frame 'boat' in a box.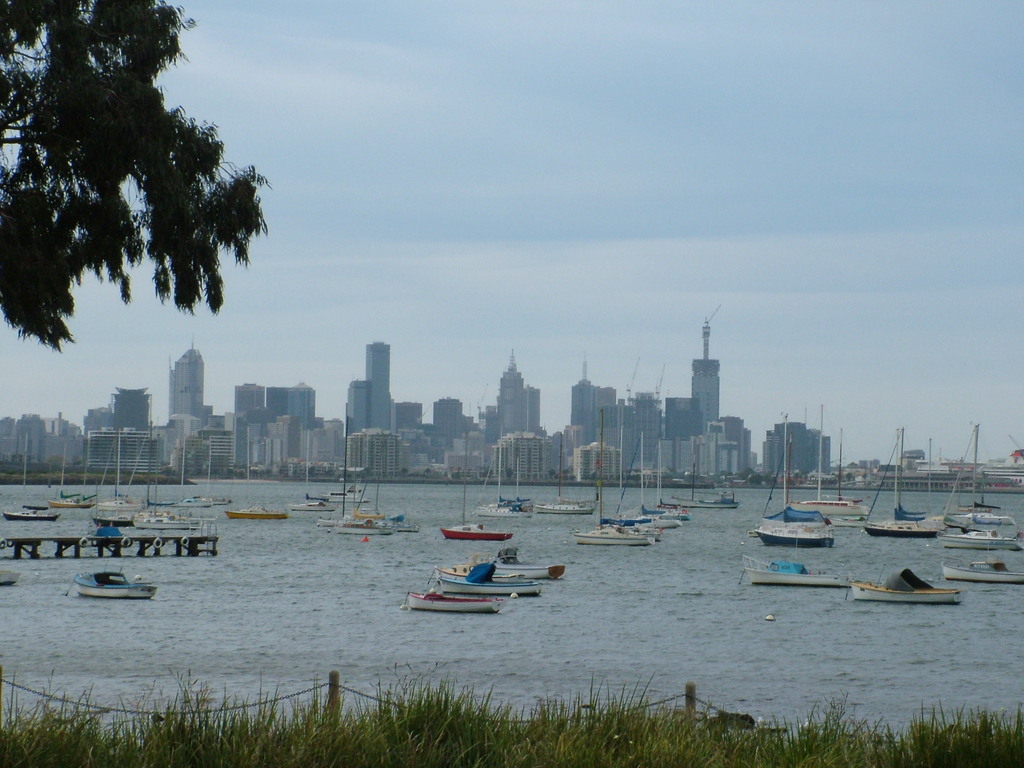
bbox(648, 435, 682, 528).
